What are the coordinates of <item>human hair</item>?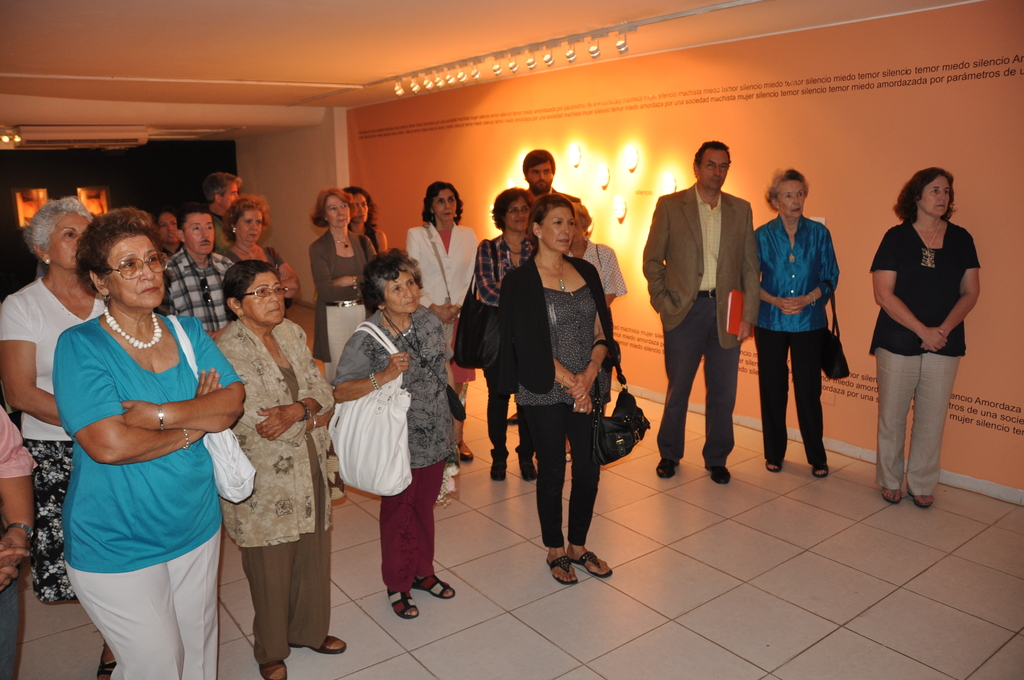
BBox(305, 184, 353, 225).
